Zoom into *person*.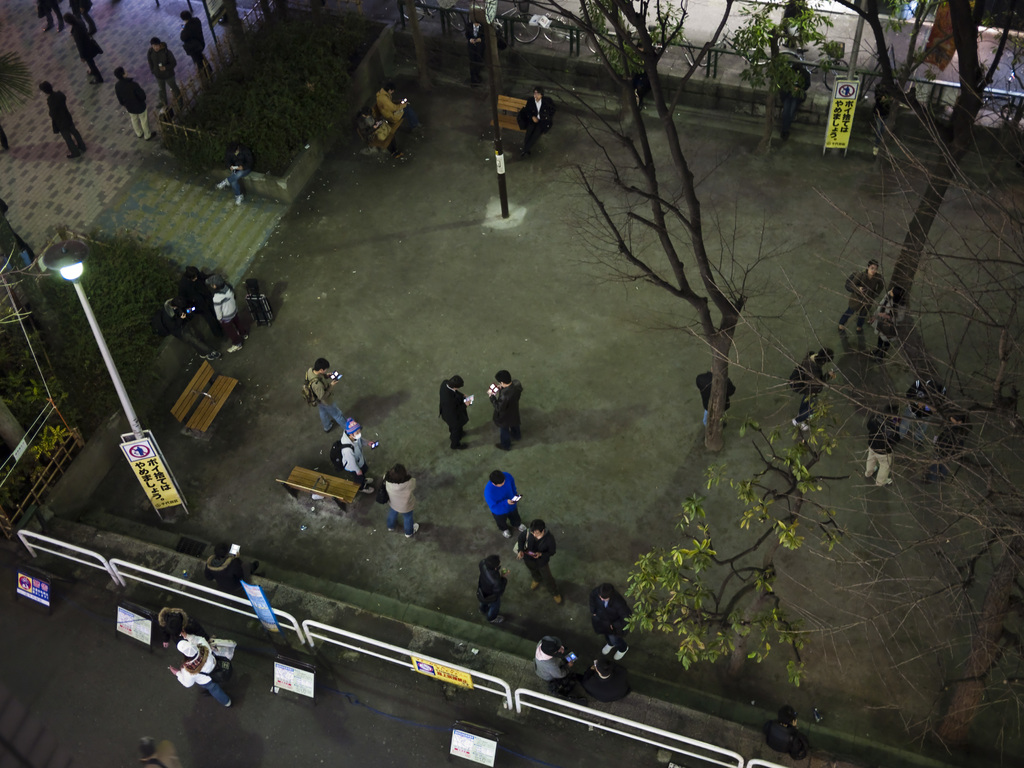
Zoom target: 336,416,377,497.
